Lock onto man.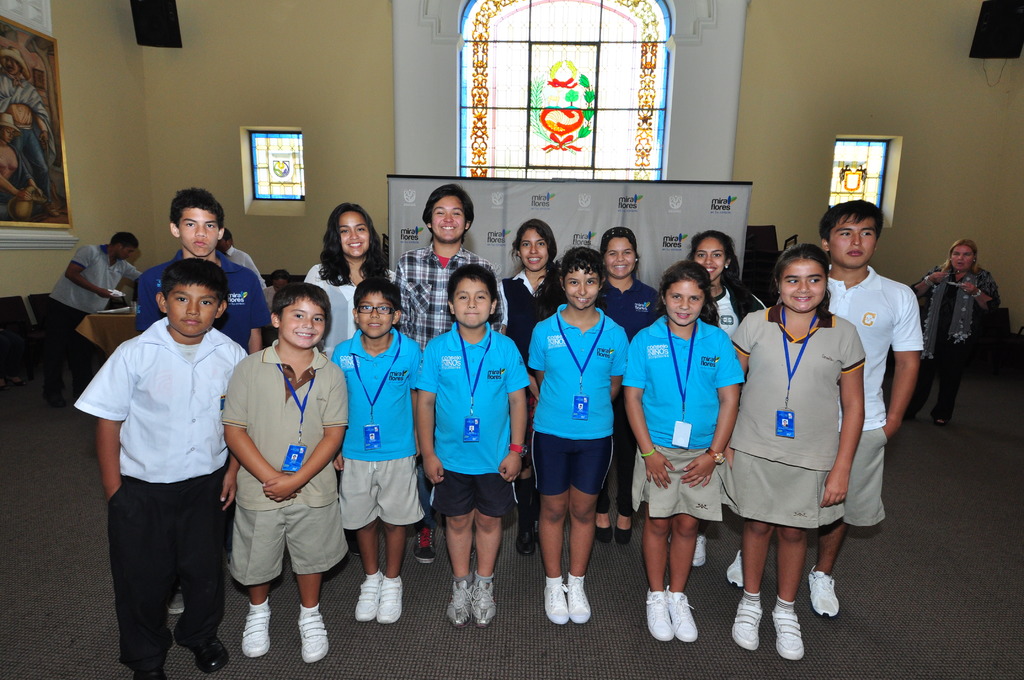
Locked: 38, 234, 136, 405.
